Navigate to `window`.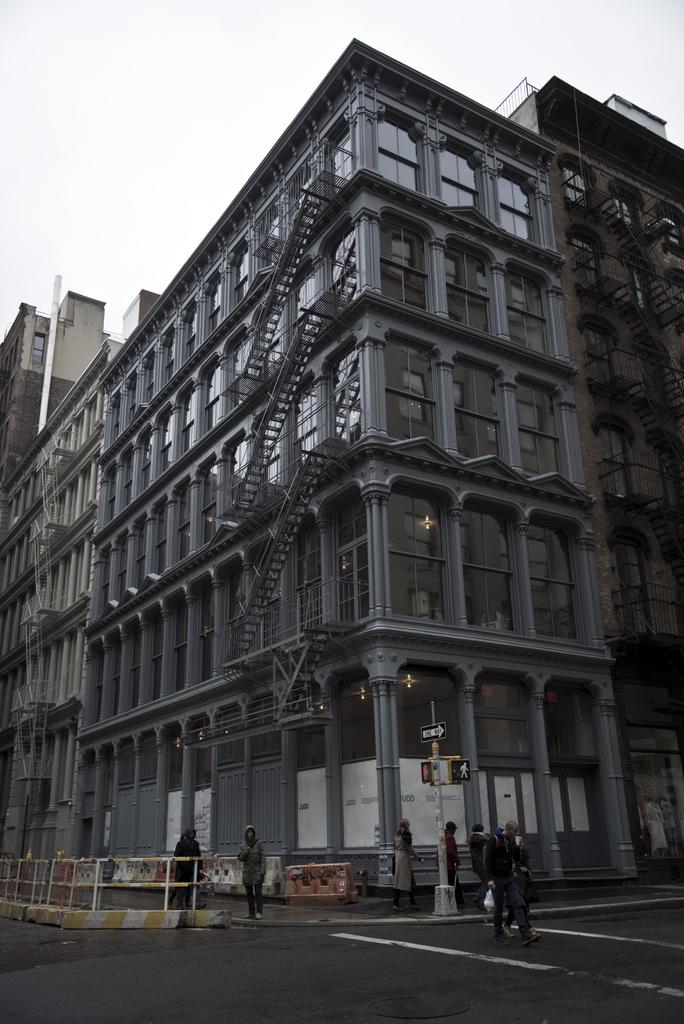
Navigation target: {"x1": 562, "y1": 159, "x2": 590, "y2": 207}.
